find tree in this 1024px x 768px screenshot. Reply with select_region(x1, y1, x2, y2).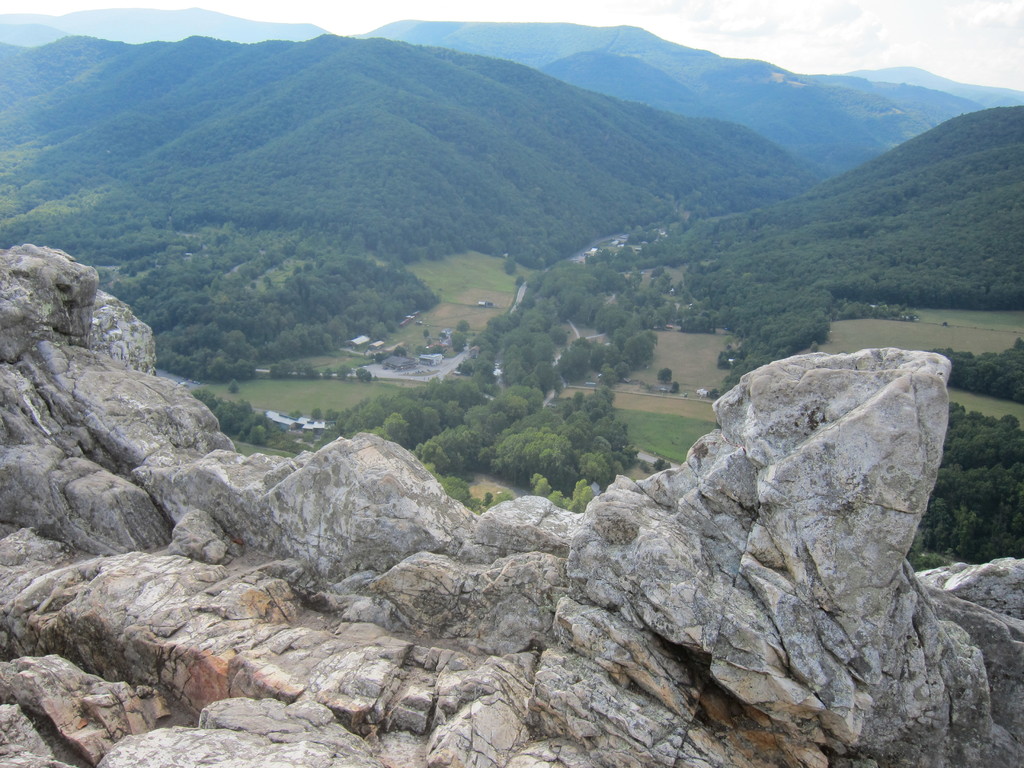
select_region(298, 363, 311, 378).
